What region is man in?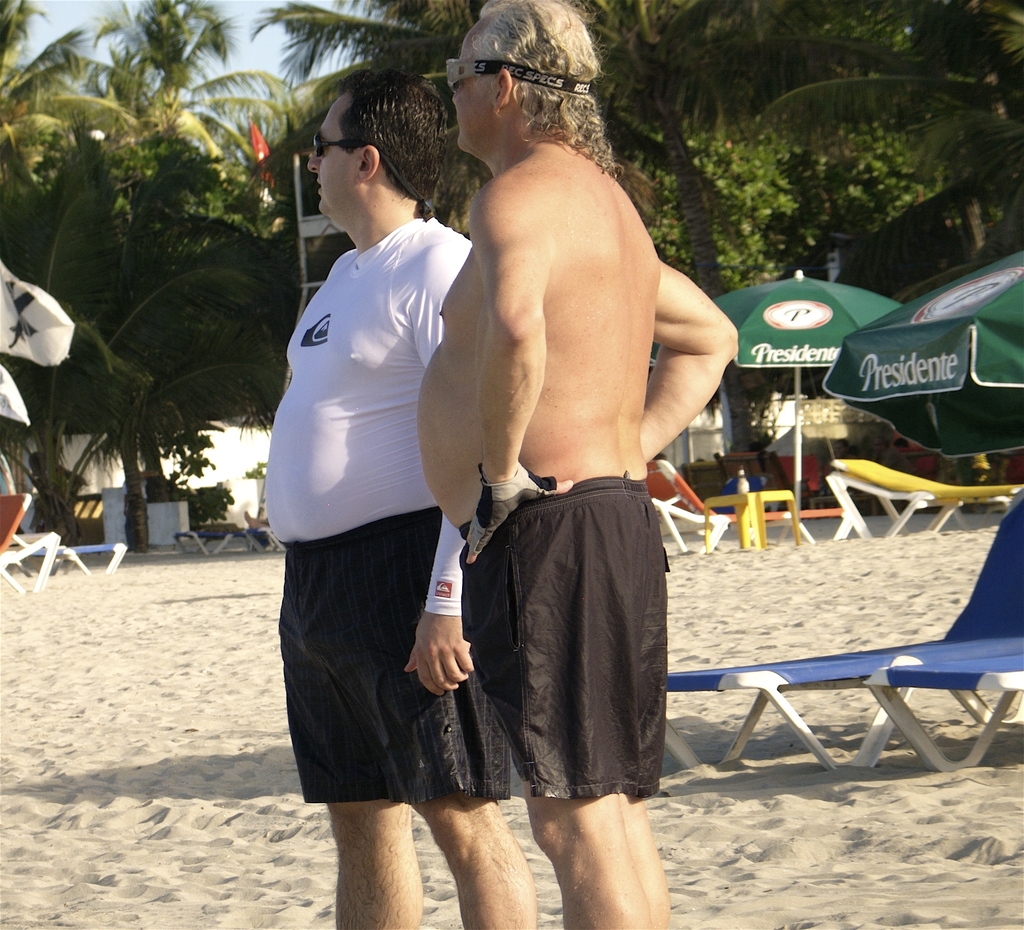
<bbox>260, 66, 534, 929</bbox>.
